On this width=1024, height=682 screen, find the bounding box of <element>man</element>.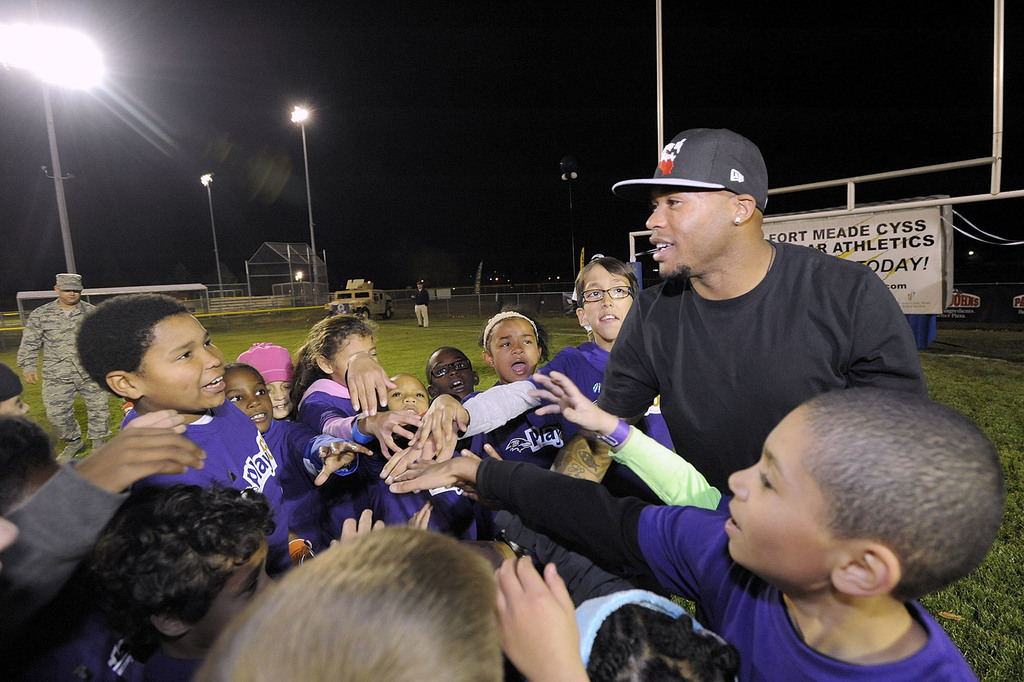
Bounding box: pyautogui.locateOnScreen(550, 129, 927, 498).
